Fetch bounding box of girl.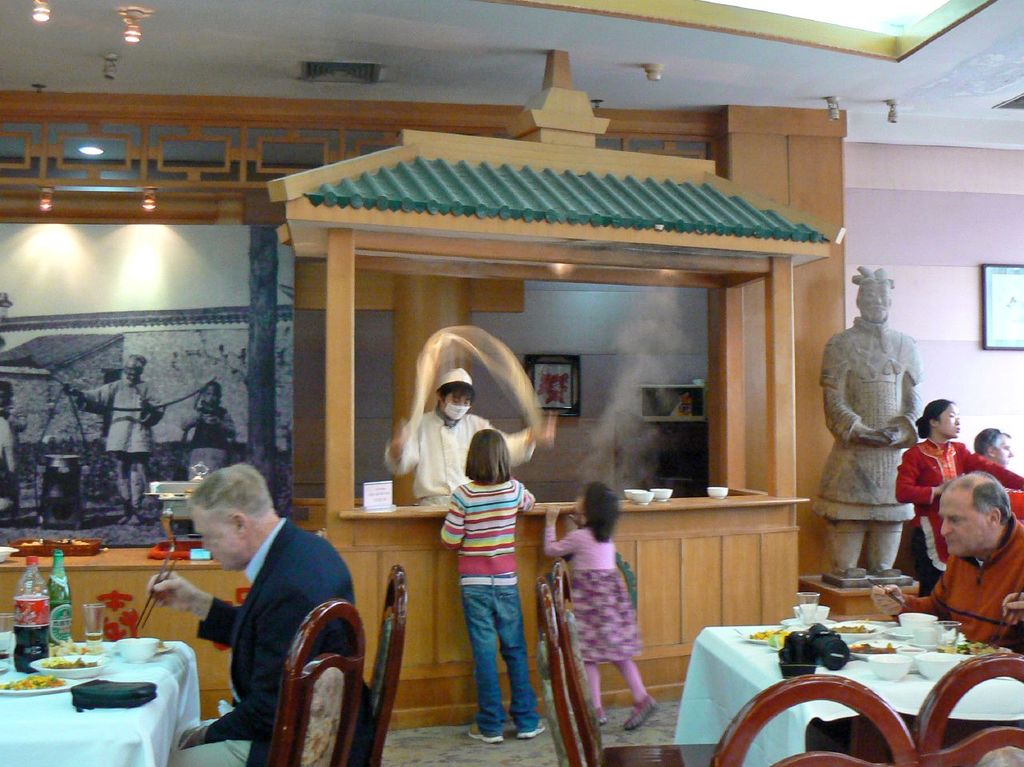
Bbox: [543,481,659,735].
